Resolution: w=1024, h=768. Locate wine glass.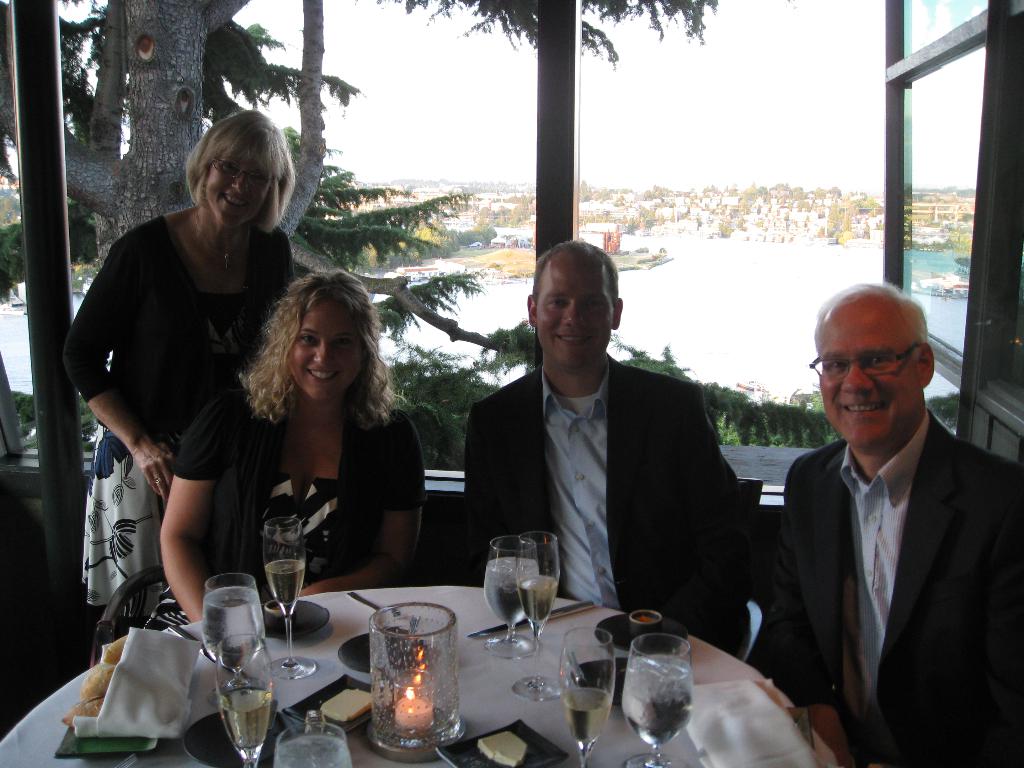
region(198, 573, 262, 719).
